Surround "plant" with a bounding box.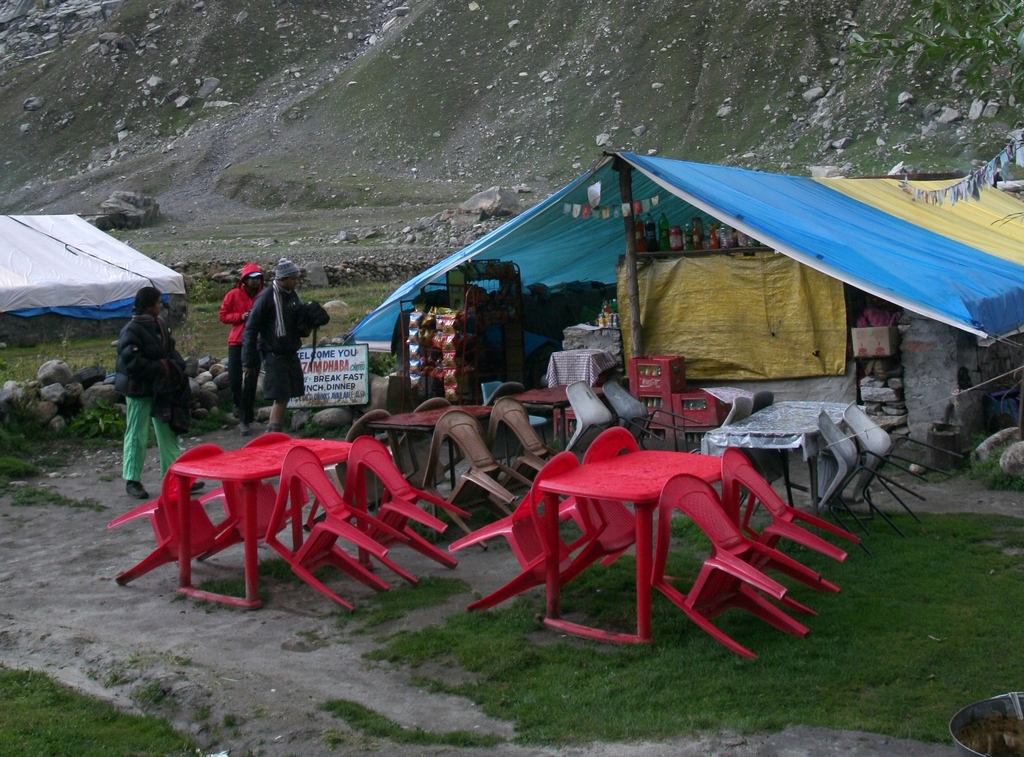
x1=170, y1=276, x2=227, y2=359.
